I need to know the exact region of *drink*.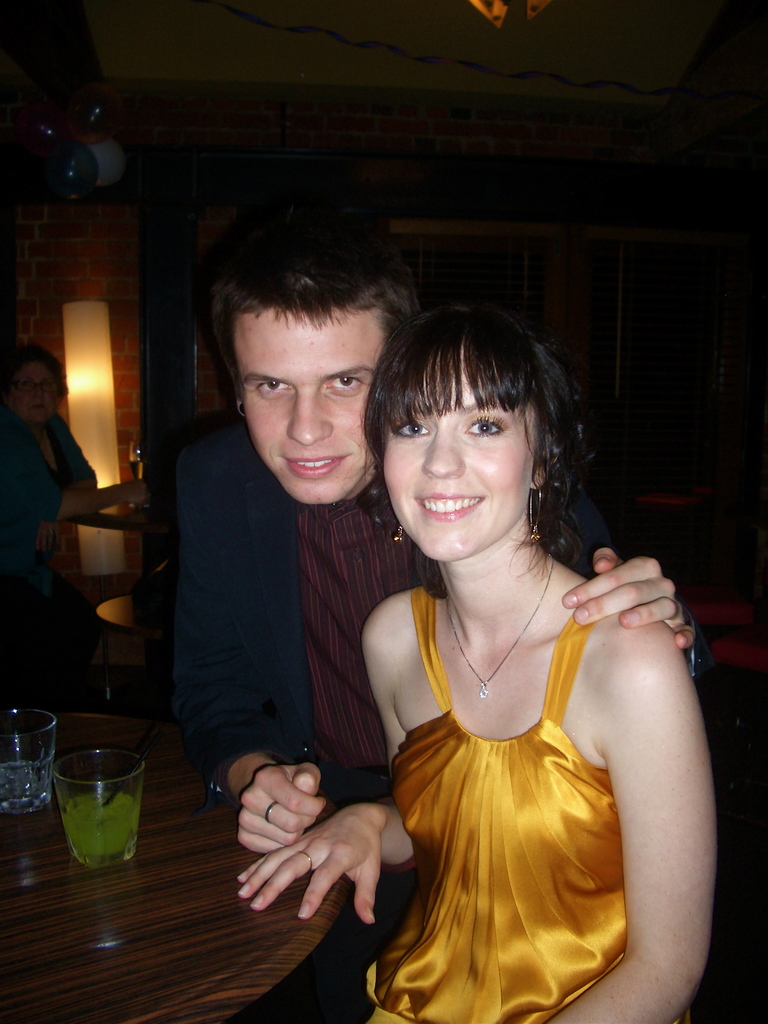
Region: [0,757,54,810].
